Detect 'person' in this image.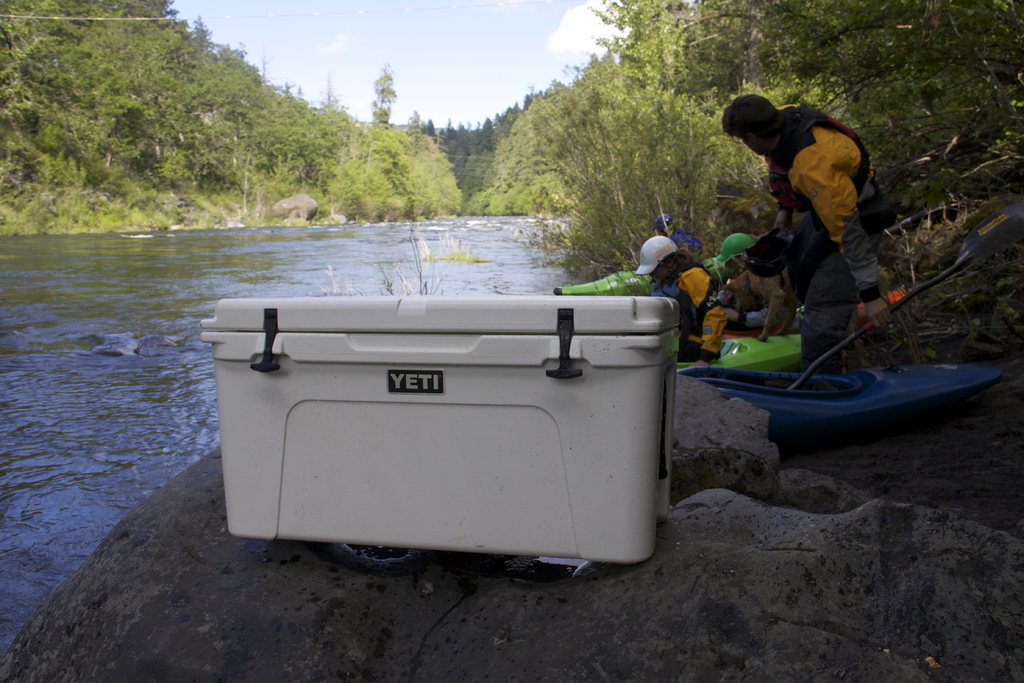
Detection: locate(652, 213, 701, 254).
